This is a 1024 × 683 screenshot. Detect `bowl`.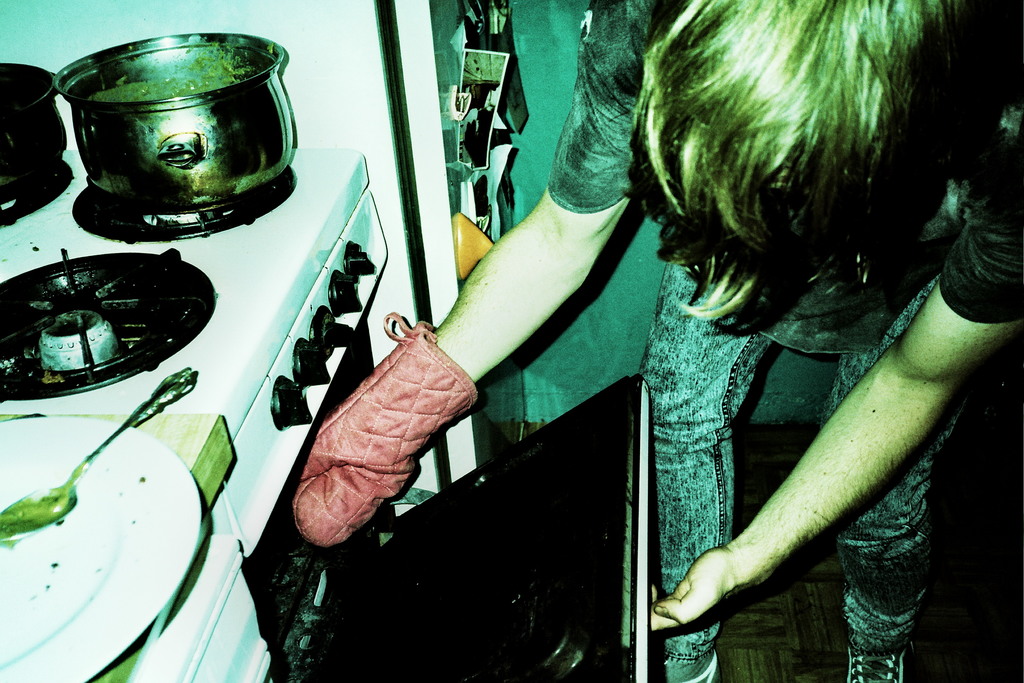
detection(0, 60, 71, 179).
